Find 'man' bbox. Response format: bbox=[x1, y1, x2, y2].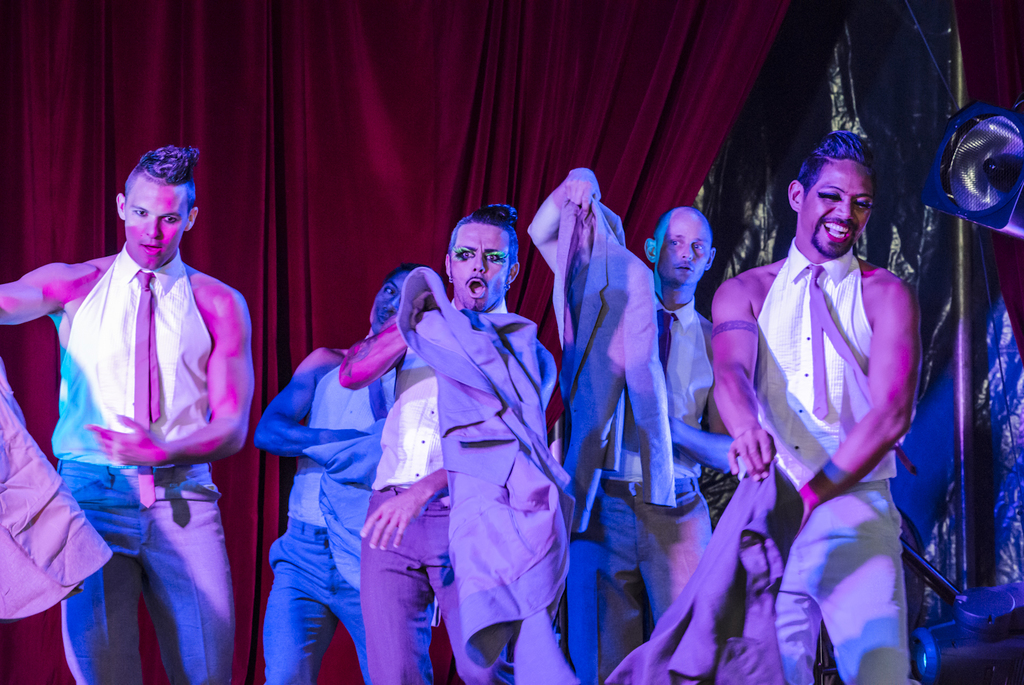
bbox=[339, 202, 581, 684].
